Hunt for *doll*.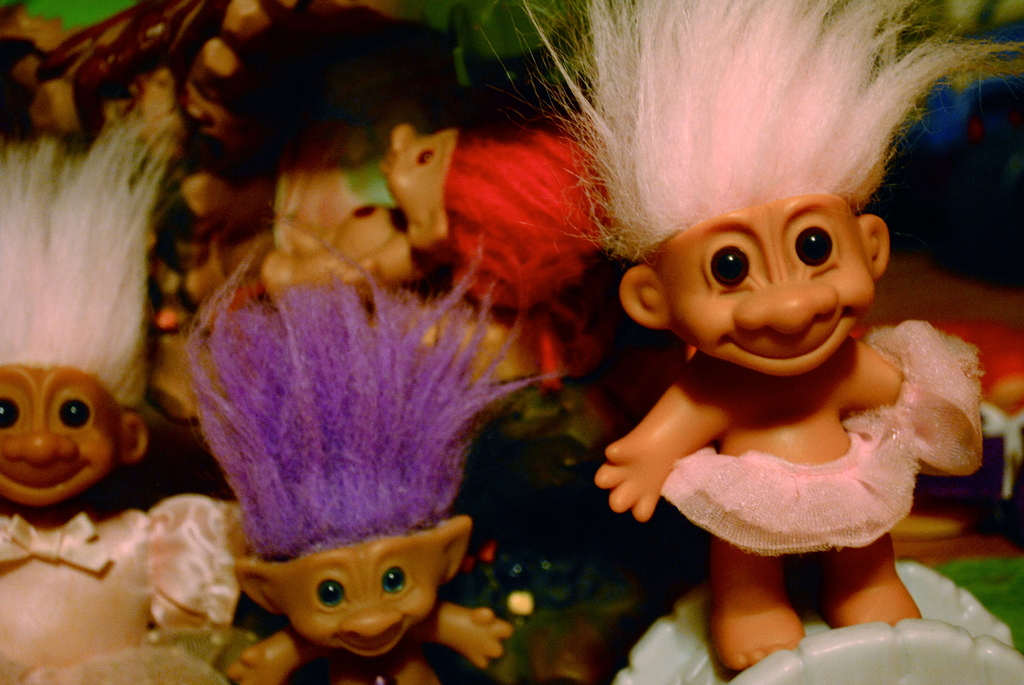
Hunted down at crop(0, 125, 244, 684).
